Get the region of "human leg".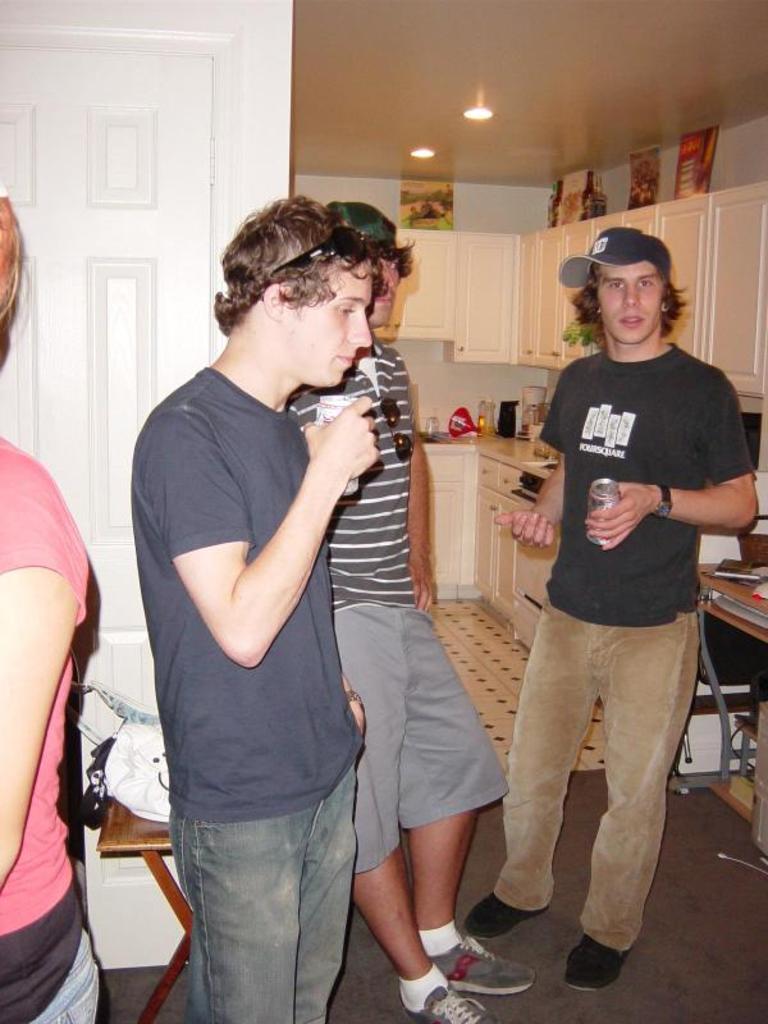
(571,618,699,995).
